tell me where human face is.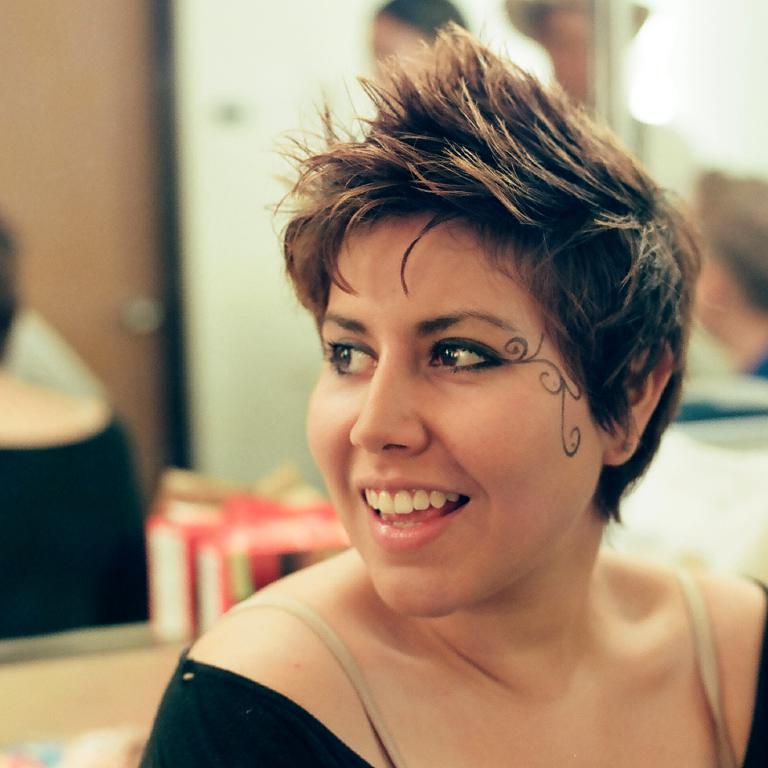
human face is at <bbox>300, 210, 611, 616</bbox>.
